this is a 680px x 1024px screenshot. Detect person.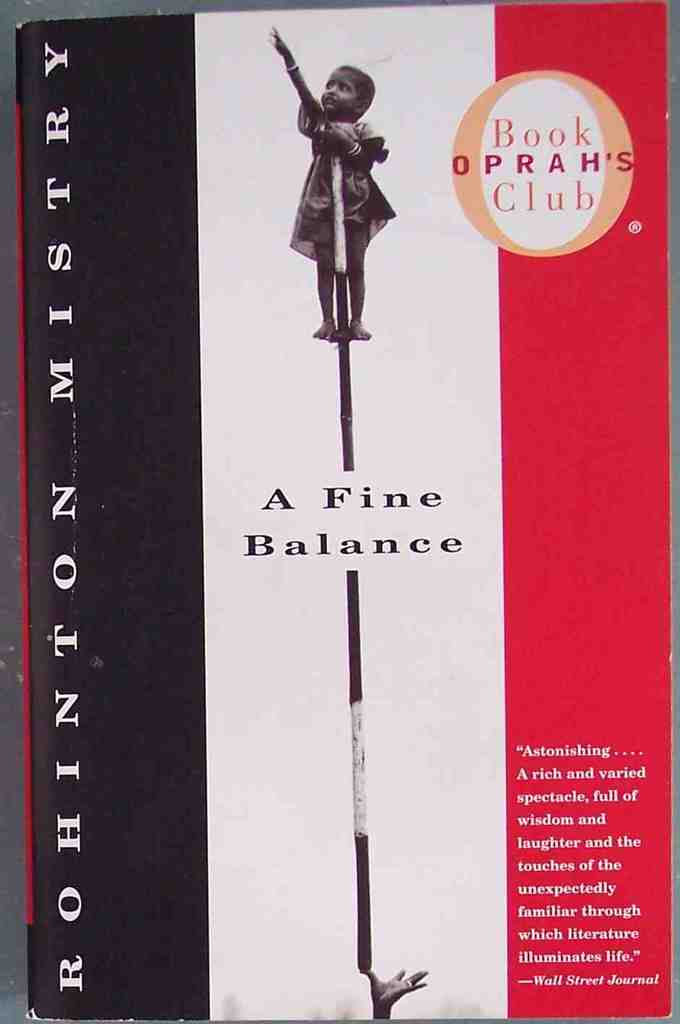
<bbox>278, 25, 394, 341</bbox>.
